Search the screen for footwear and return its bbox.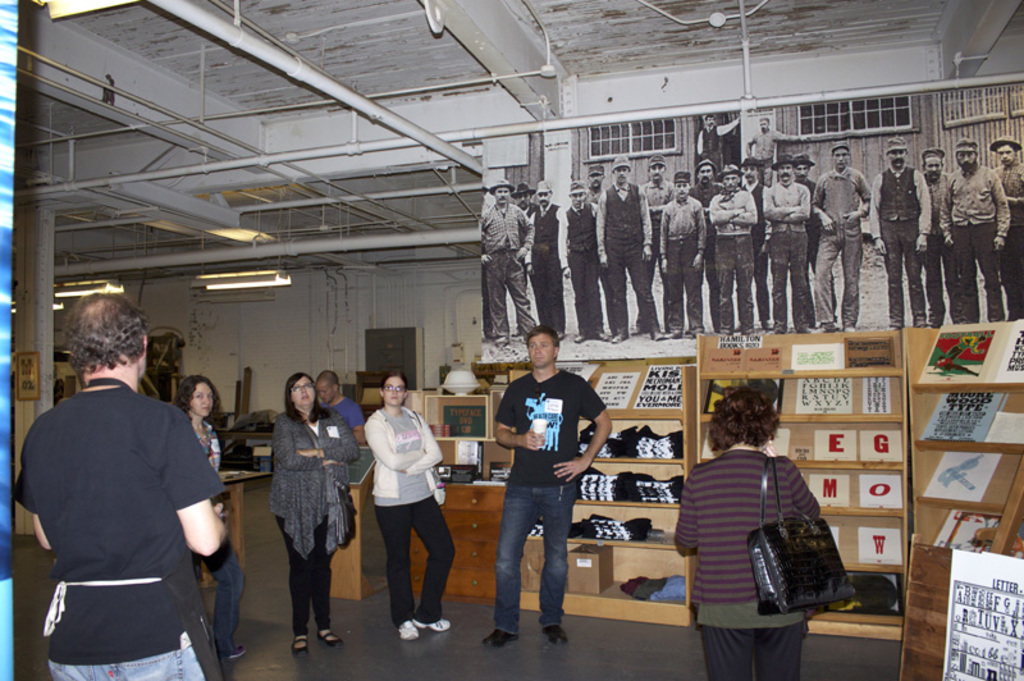
Found: box(411, 613, 451, 631).
